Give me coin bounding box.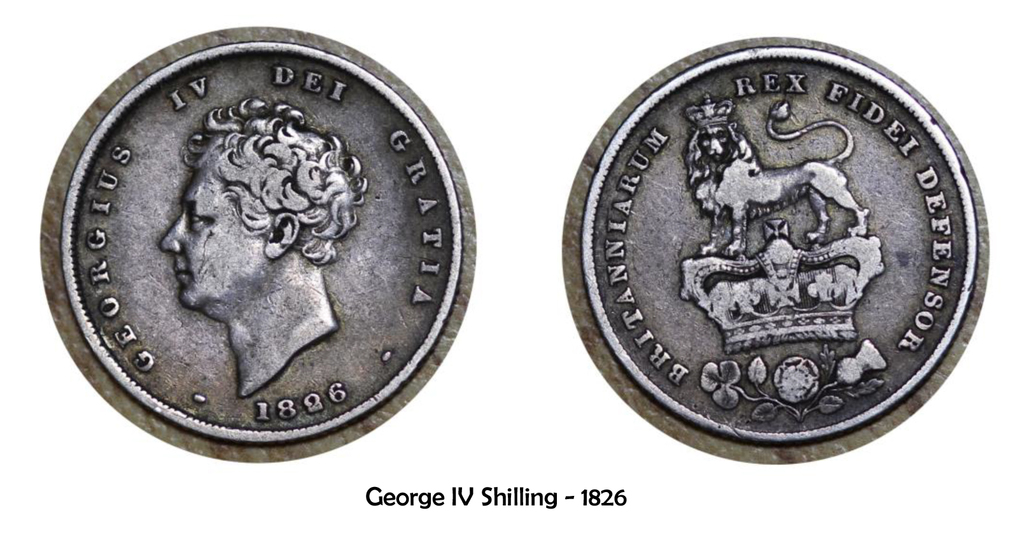
67,41,465,448.
